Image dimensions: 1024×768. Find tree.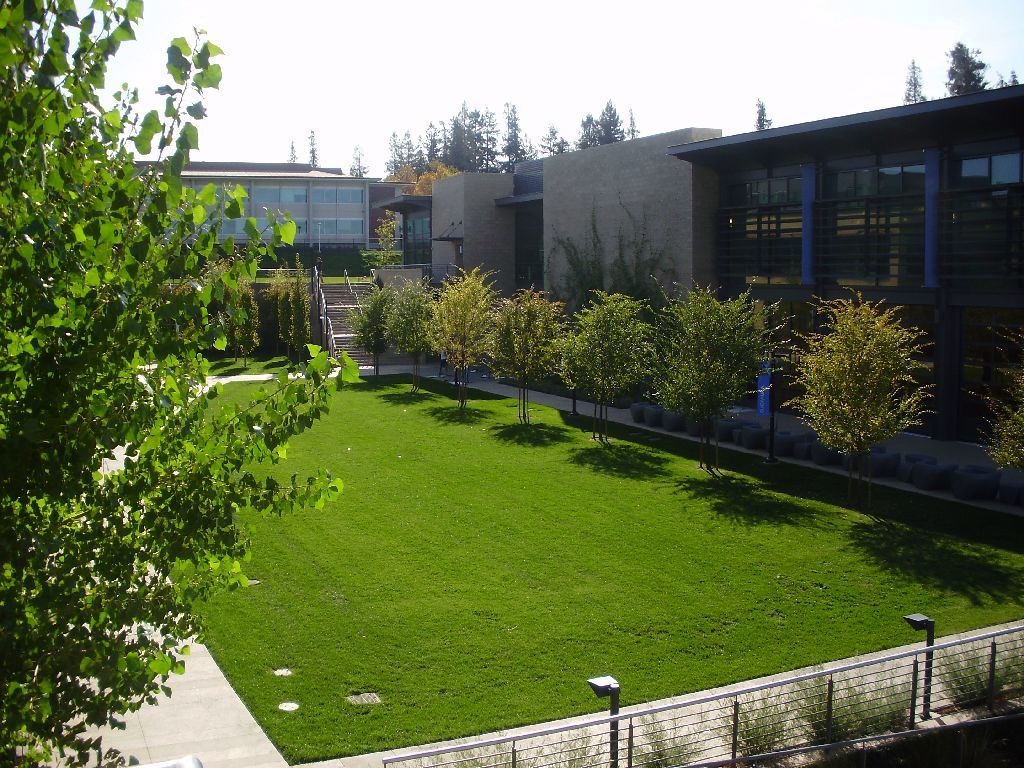
[left=903, top=53, right=931, bottom=105].
